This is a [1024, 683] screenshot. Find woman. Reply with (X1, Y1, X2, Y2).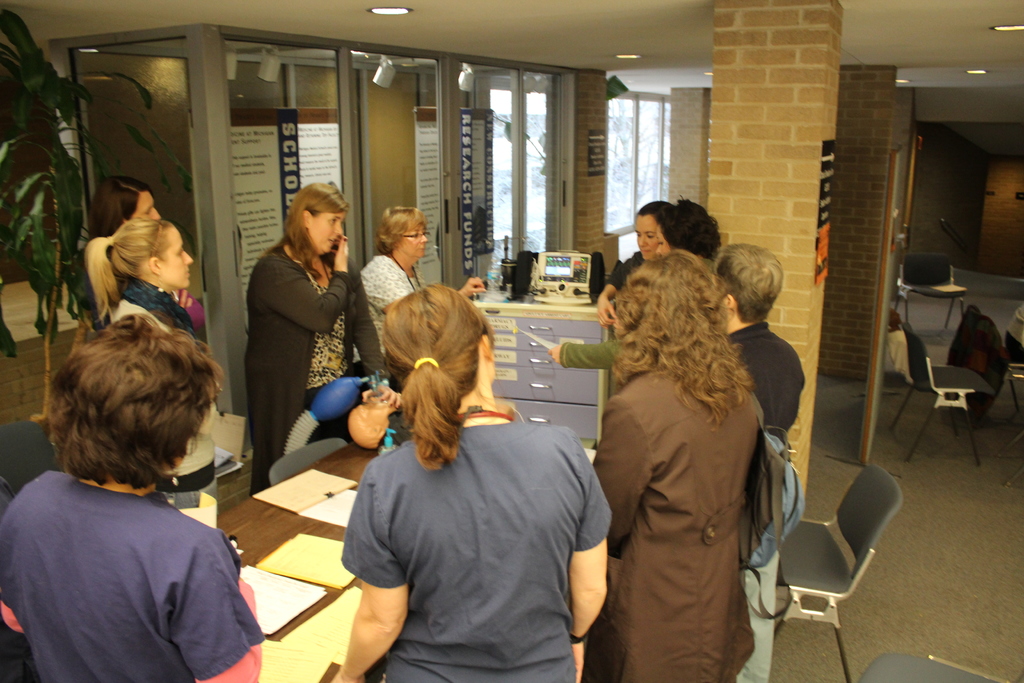
(656, 199, 716, 283).
